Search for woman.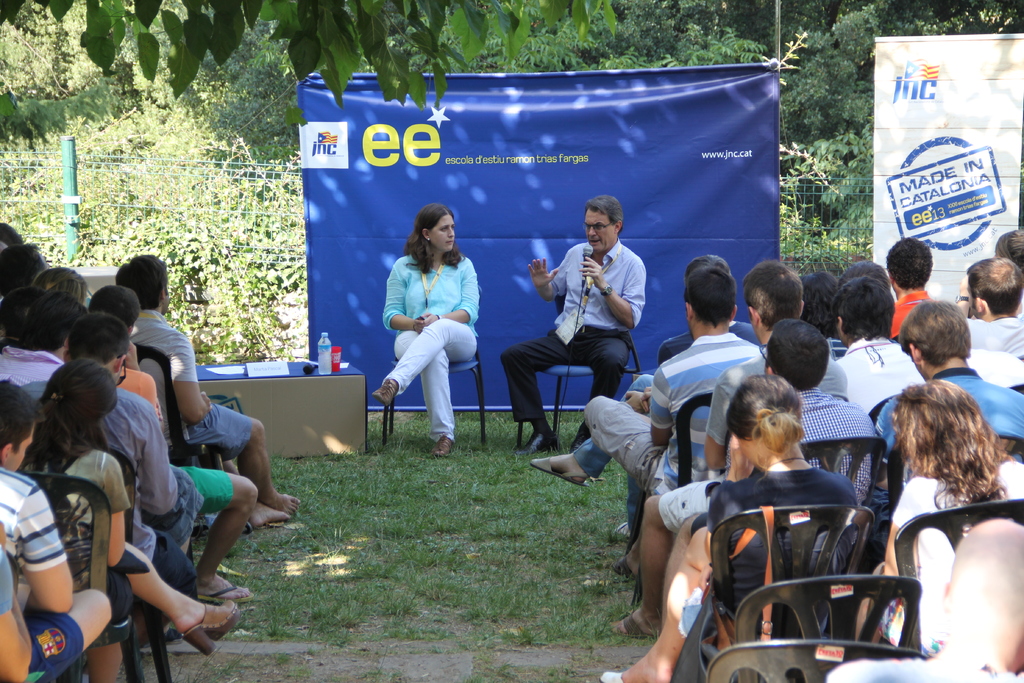
Found at [12, 356, 238, 682].
